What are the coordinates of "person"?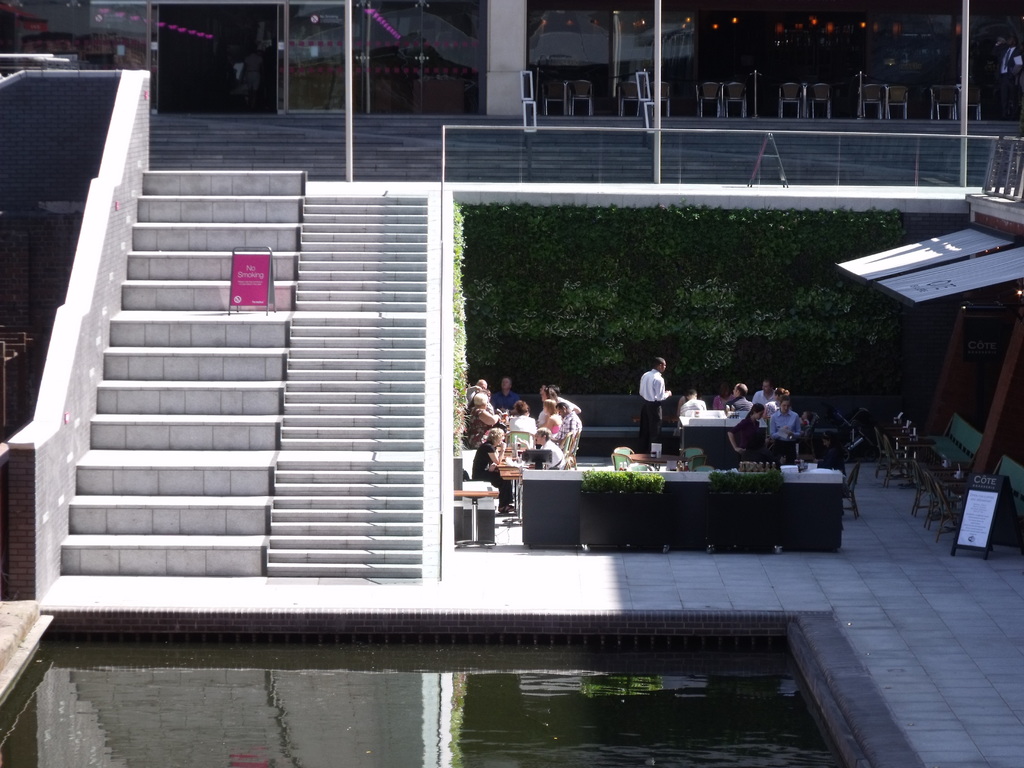
left=990, top=38, right=1023, bottom=109.
